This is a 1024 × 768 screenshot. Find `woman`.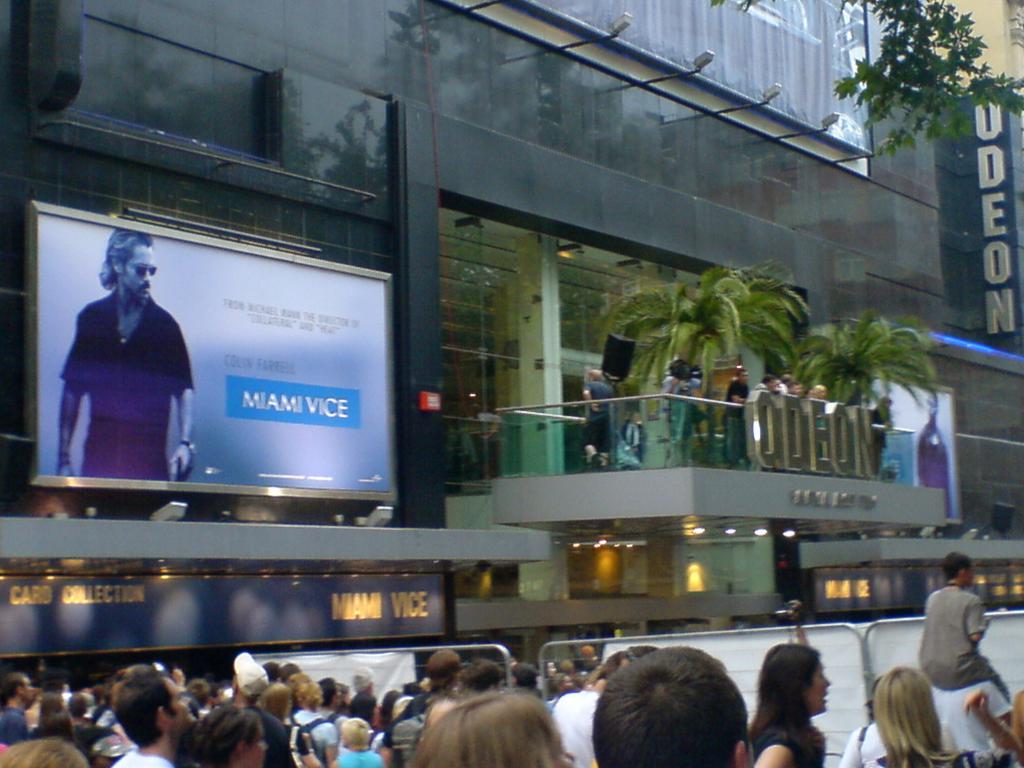
Bounding box: (x1=874, y1=664, x2=1023, y2=767).
